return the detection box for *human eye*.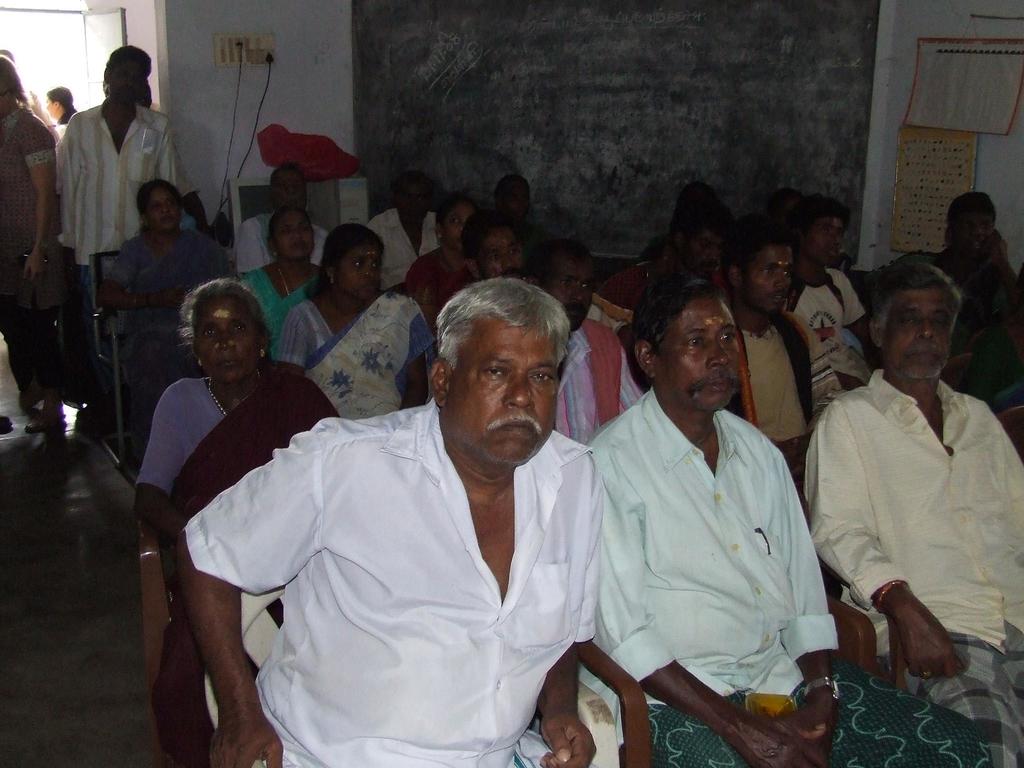
{"x1": 931, "y1": 314, "x2": 948, "y2": 328}.
